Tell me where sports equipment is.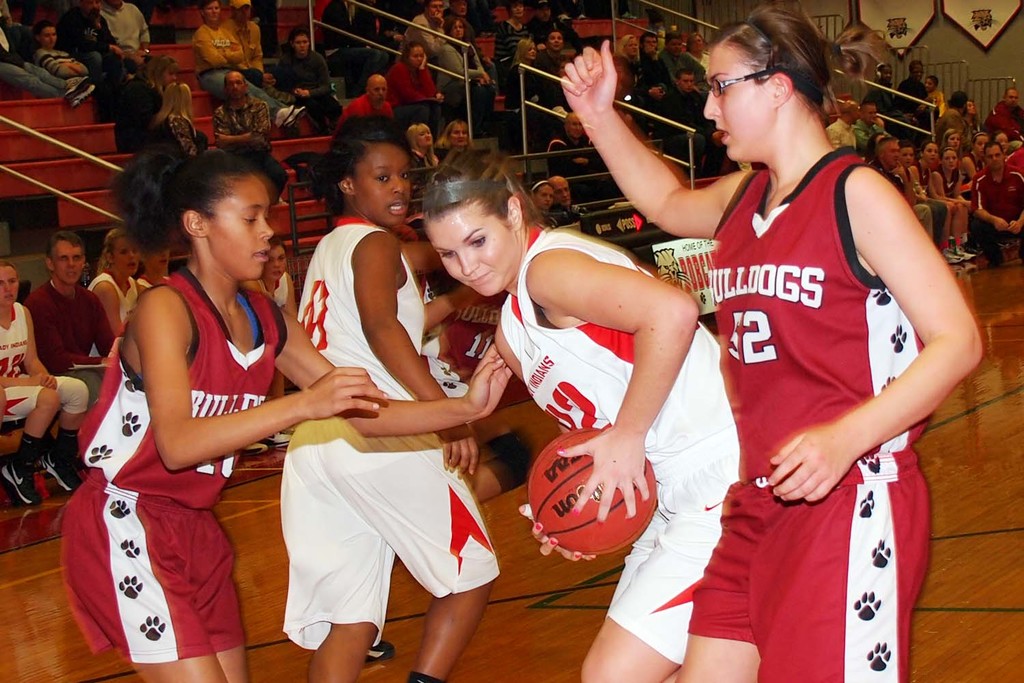
sports equipment is at BBox(38, 448, 77, 492).
